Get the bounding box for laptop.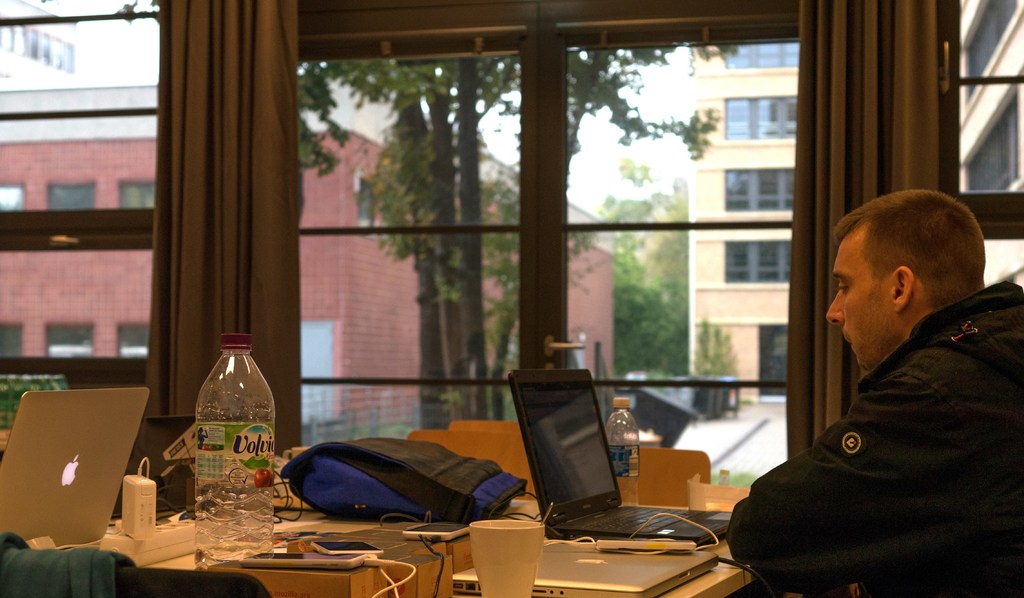
[453,543,719,597].
